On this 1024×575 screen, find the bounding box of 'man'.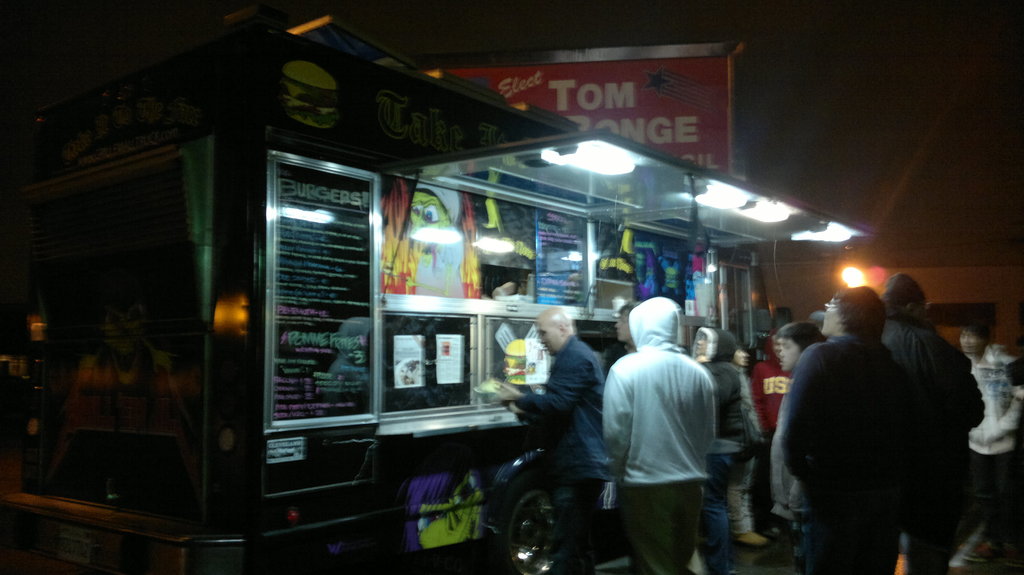
Bounding box: [882, 274, 986, 574].
